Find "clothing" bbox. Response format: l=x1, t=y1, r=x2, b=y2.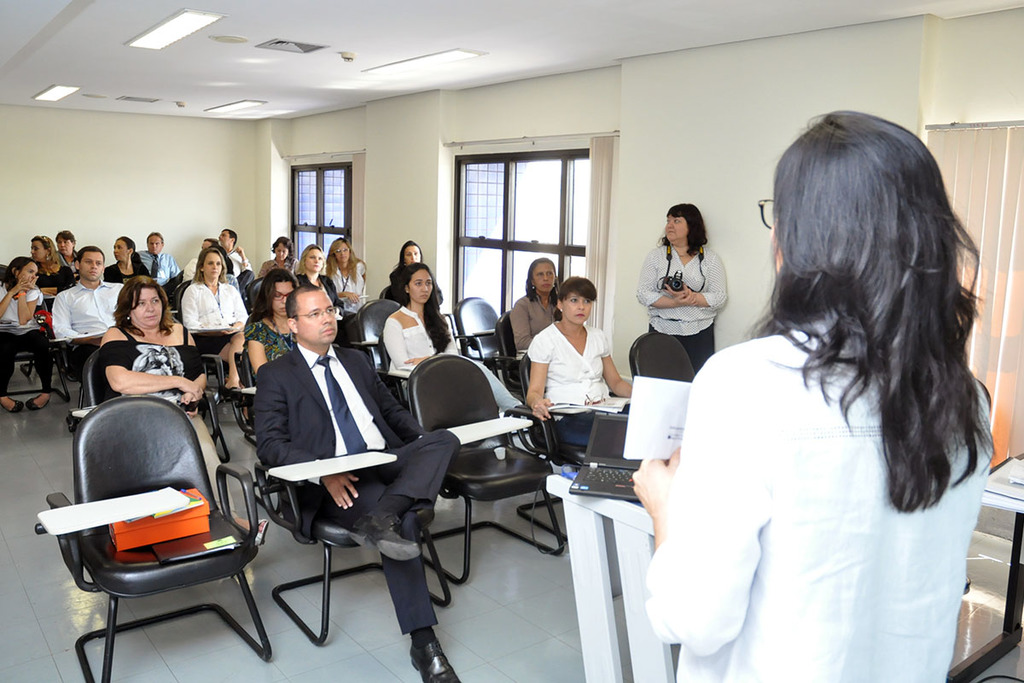
l=106, t=252, r=148, b=290.
